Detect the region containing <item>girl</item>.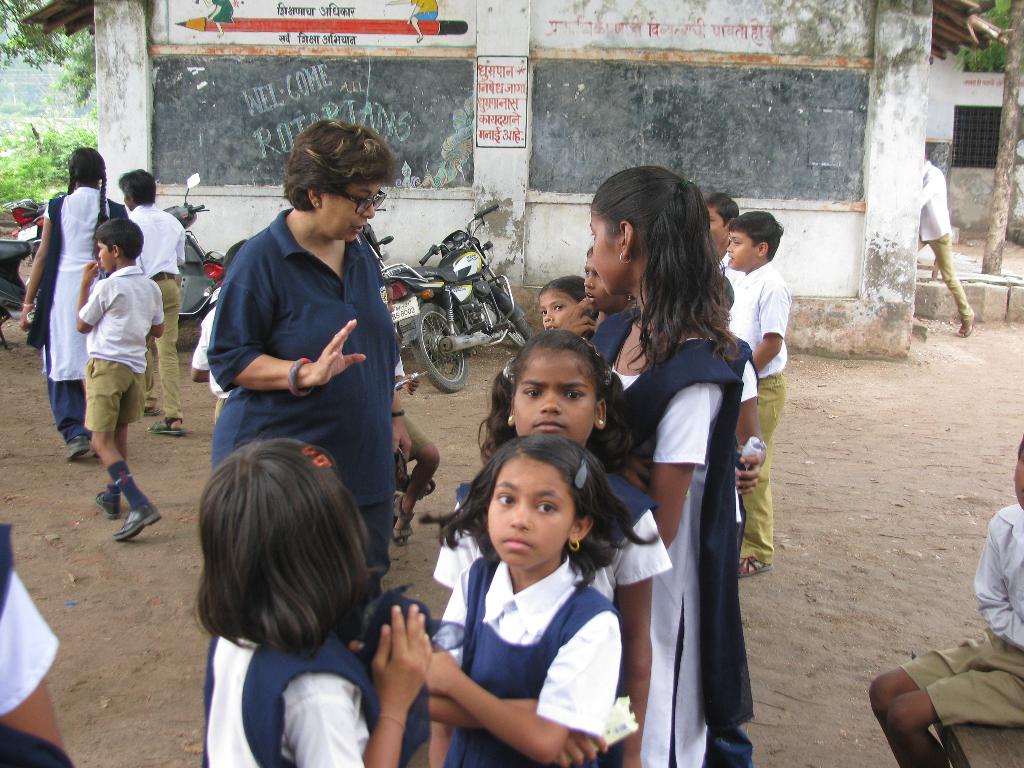
rect(192, 438, 430, 767).
